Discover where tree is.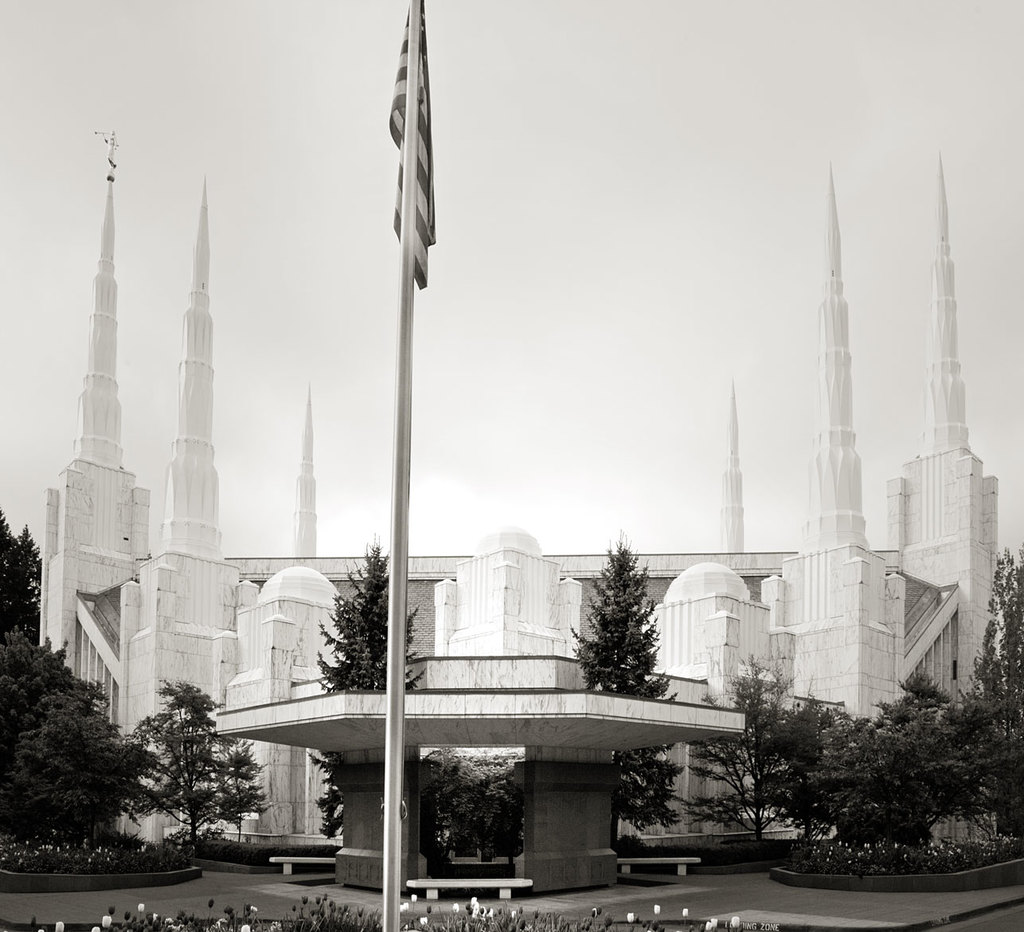
Discovered at box(0, 512, 41, 638).
